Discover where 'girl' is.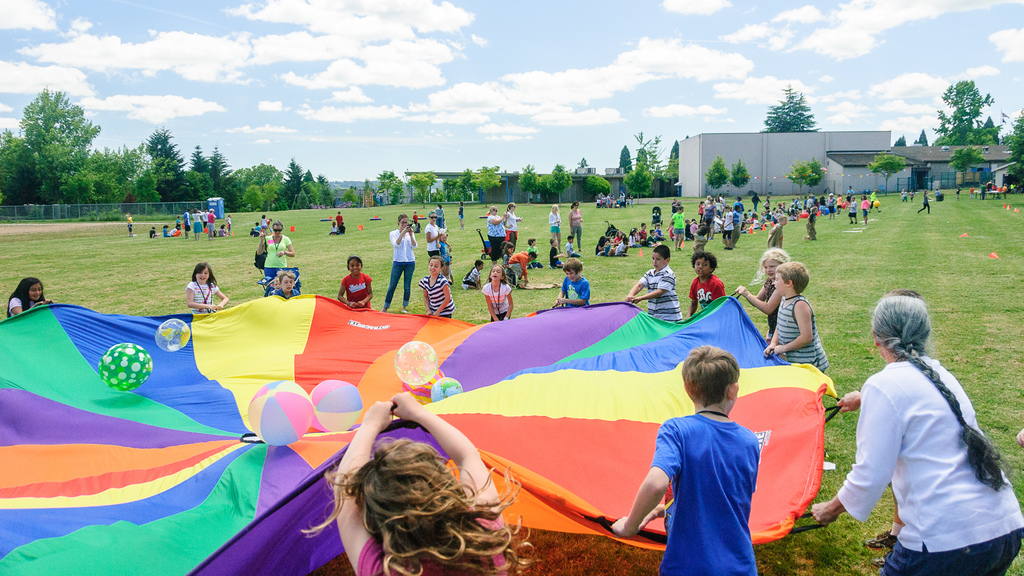
Discovered at box=[337, 255, 374, 310].
